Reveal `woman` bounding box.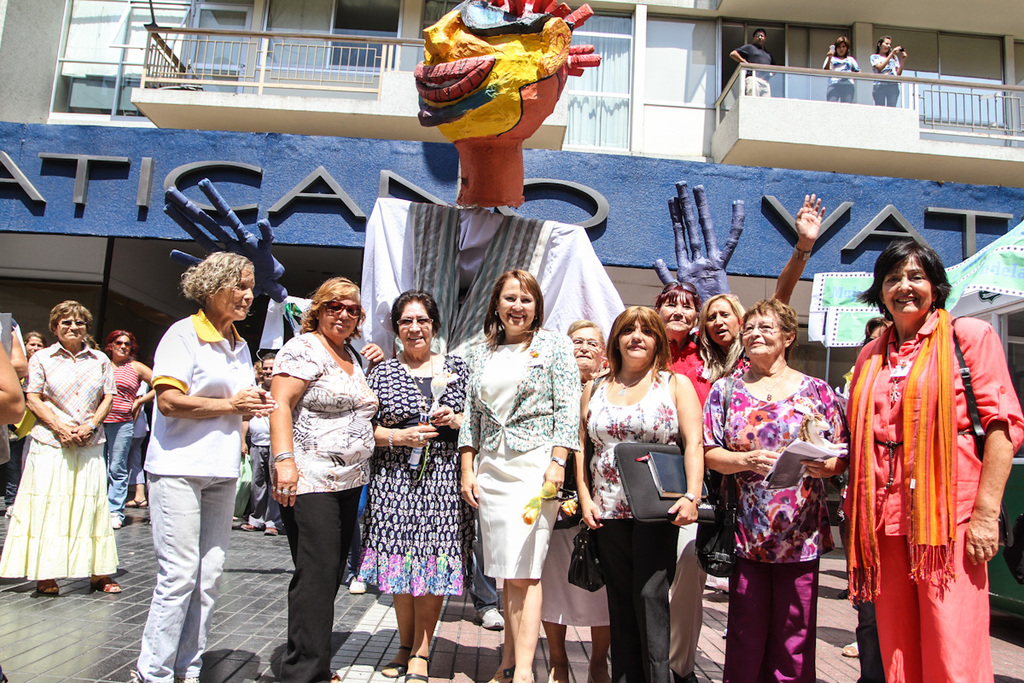
Revealed: 0,296,129,608.
